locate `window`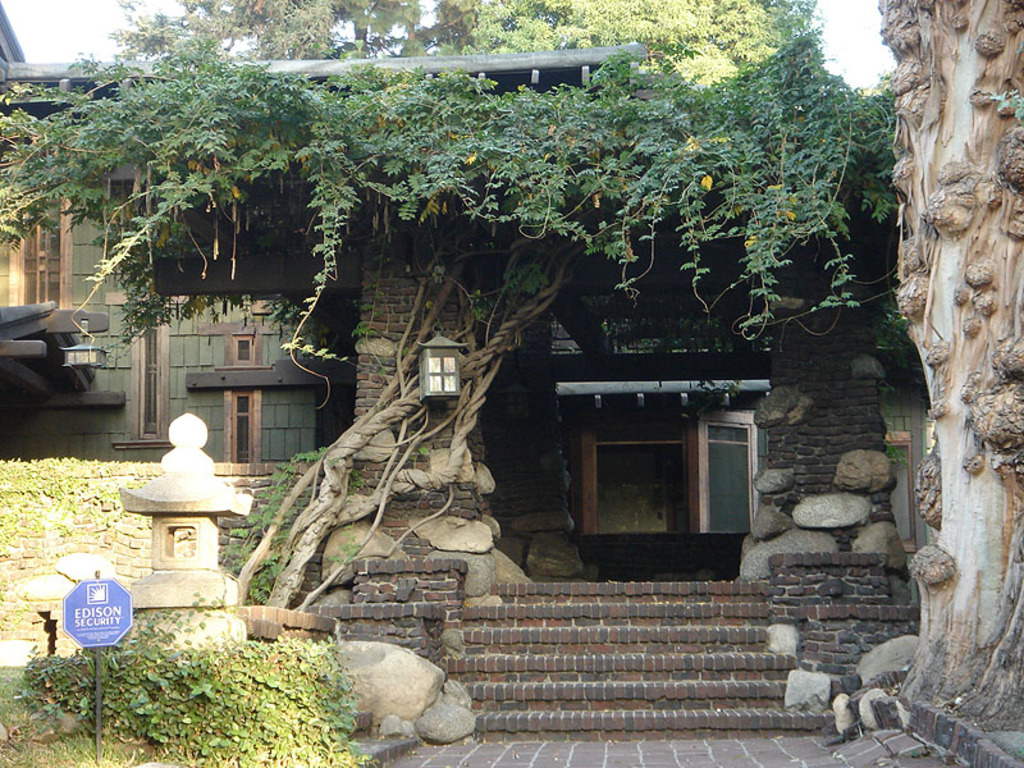
rect(141, 310, 166, 435)
